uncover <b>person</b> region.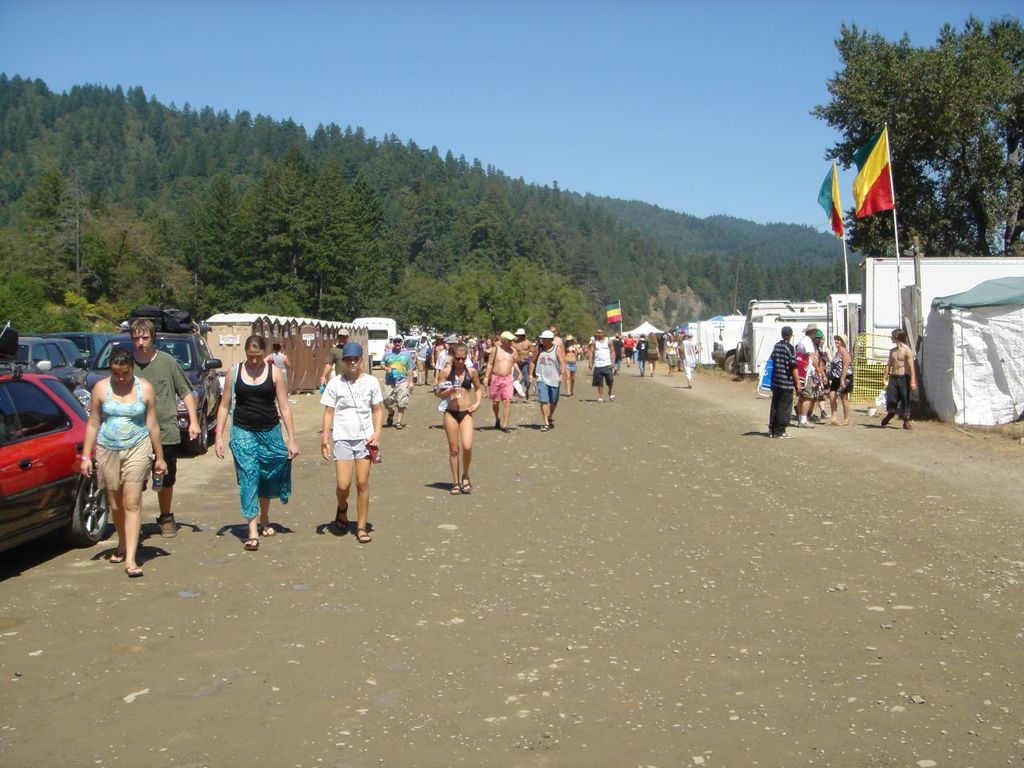
Uncovered: box(82, 348, 170, 584).
